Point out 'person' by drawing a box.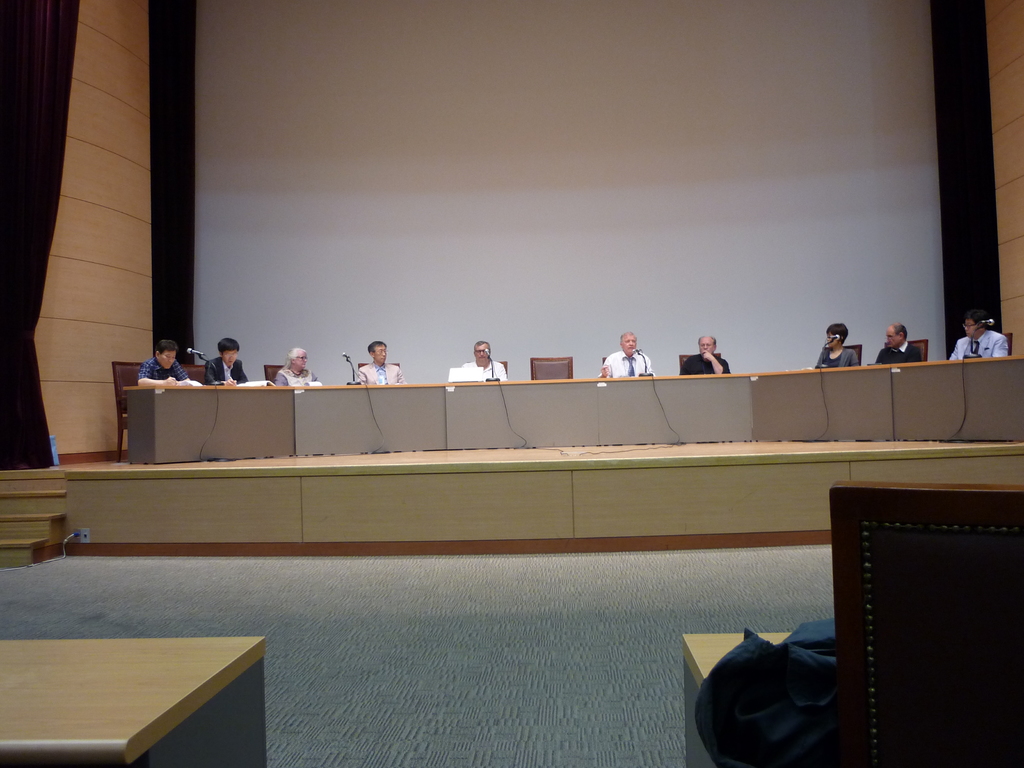
(x1=135, y1=338, x2=193, y2=387).
